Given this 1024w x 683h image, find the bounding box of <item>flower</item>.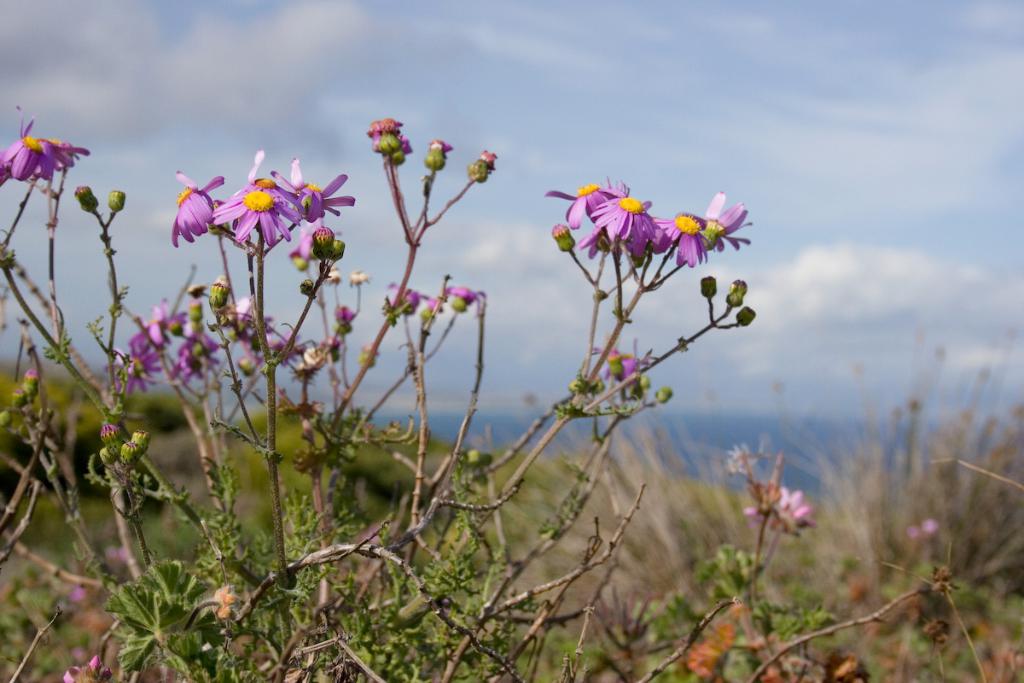
x1=288, y1=217, x2=356, y2=265.
